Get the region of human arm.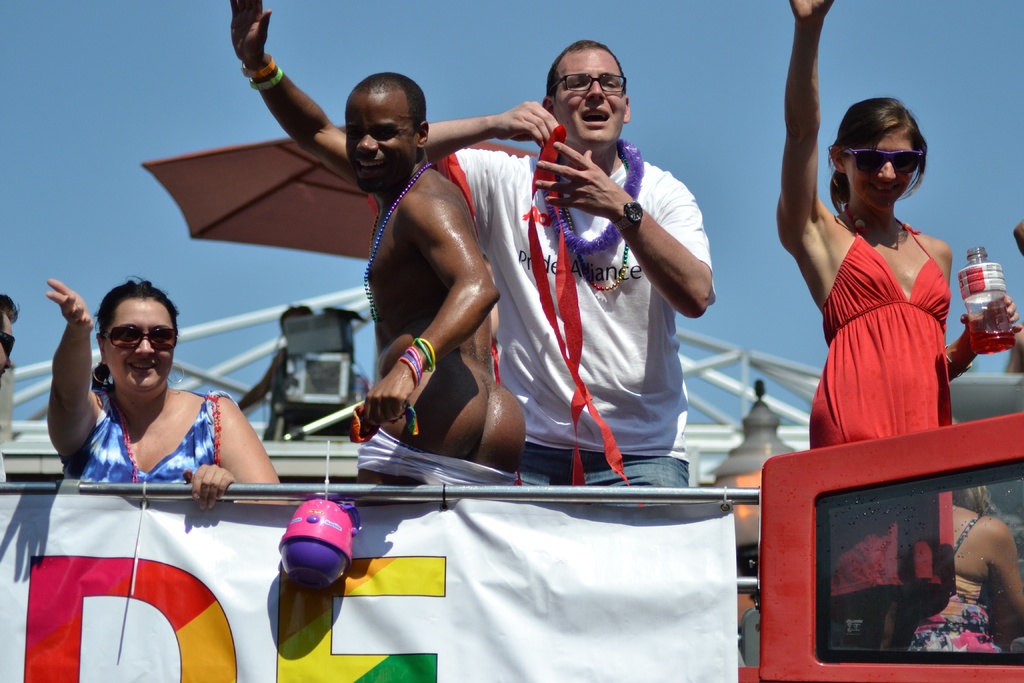
(left=28, top=292, right=97, bottom=495).
